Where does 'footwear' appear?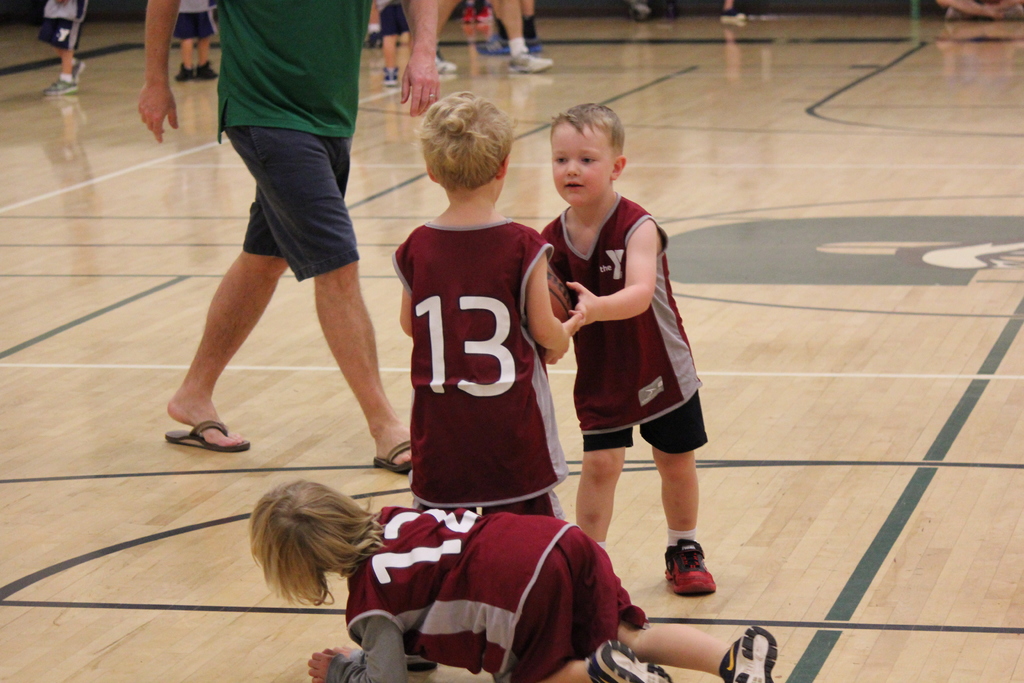
Appears at region(175, 63, 195, 81).
